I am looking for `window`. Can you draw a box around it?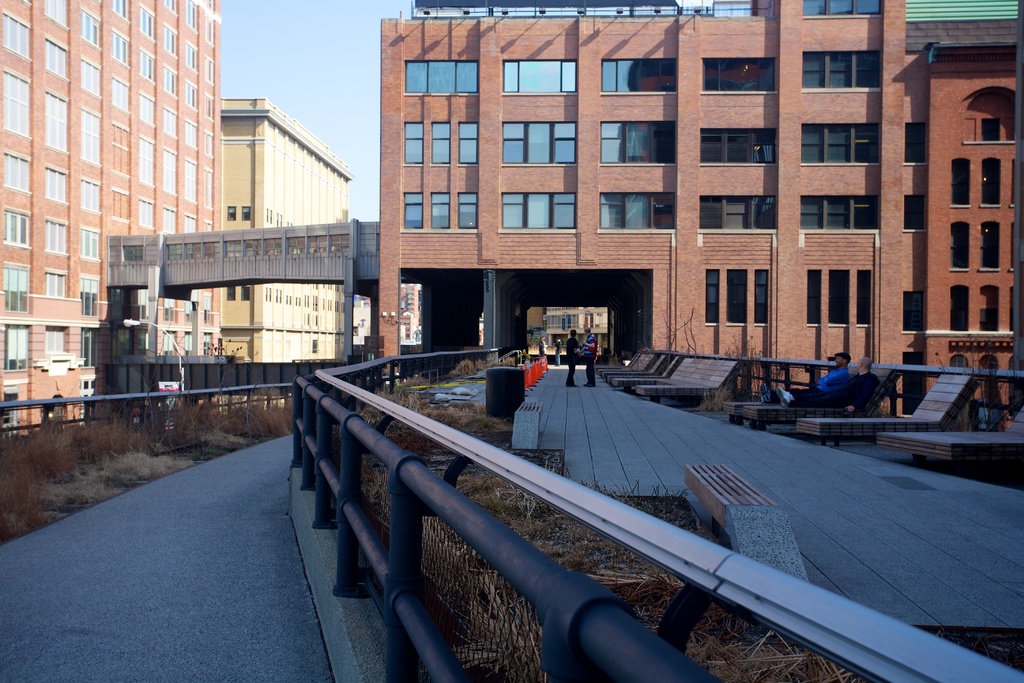
Sure, the bounding box is bbox(904, 121, 929, 164).
